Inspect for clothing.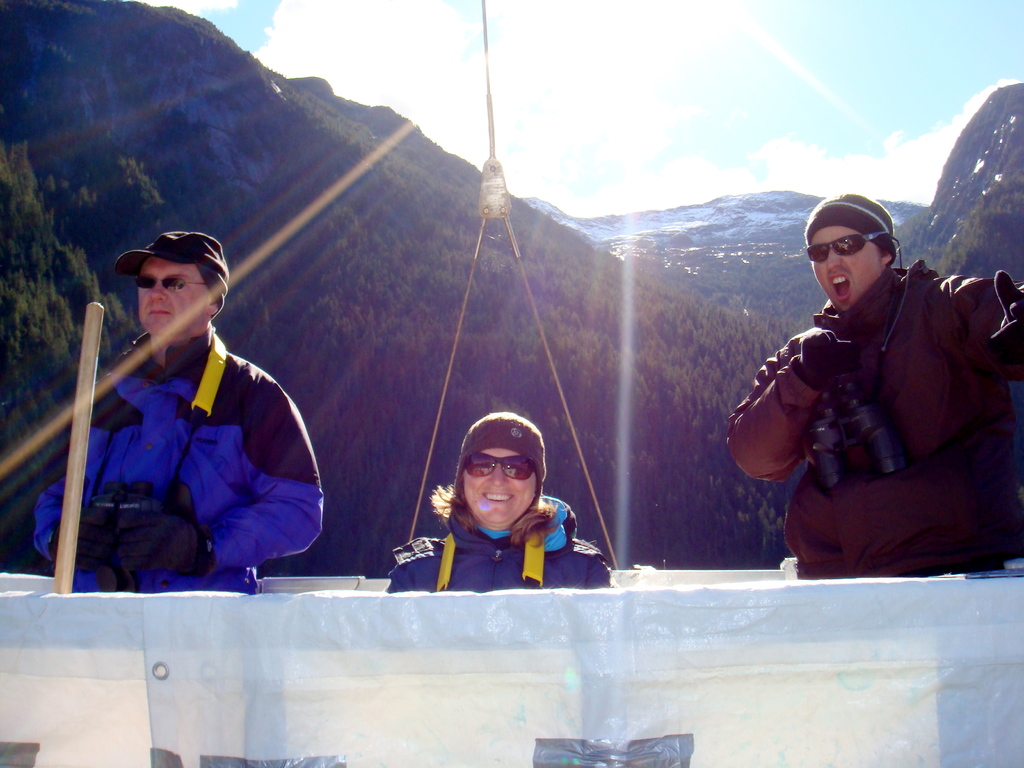
Inspection: locate(387, 490, 612, 598).
